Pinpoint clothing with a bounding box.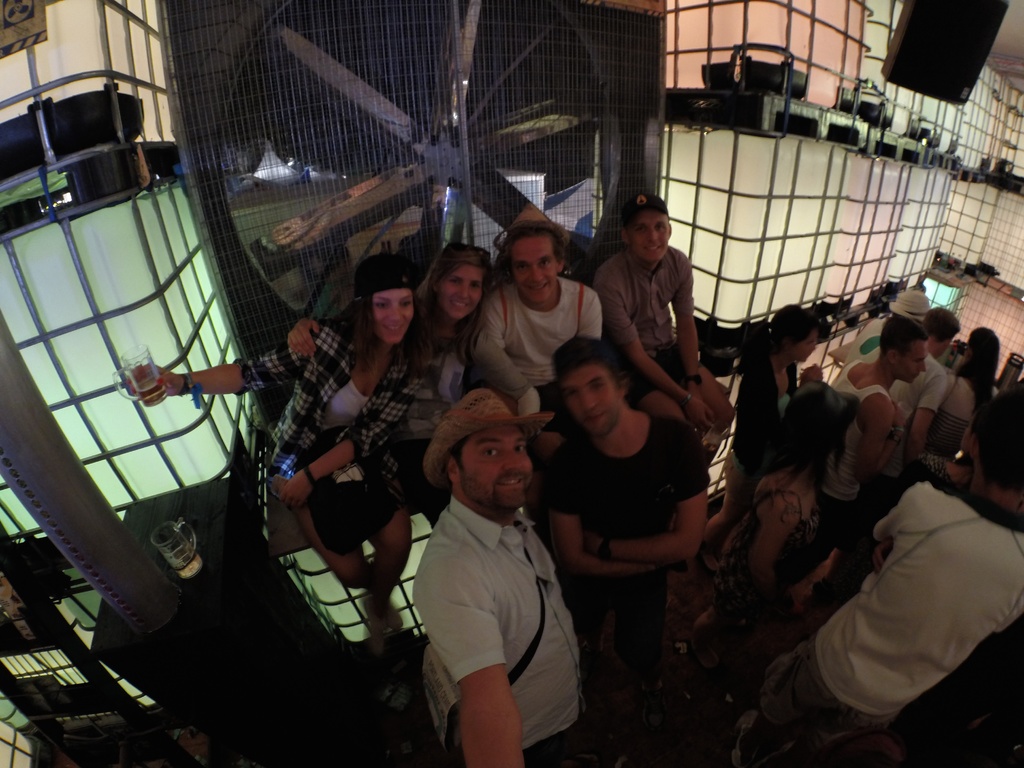
box(771, 356, 893, 622).
